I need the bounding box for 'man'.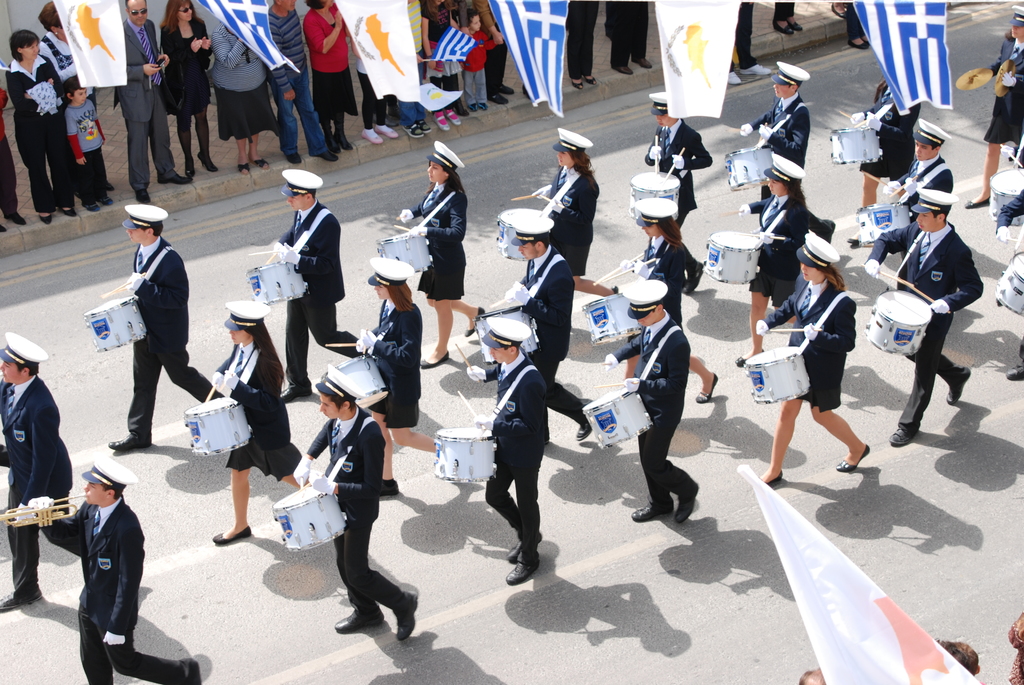
Here it is: <box>111,0,190,203</box>.
